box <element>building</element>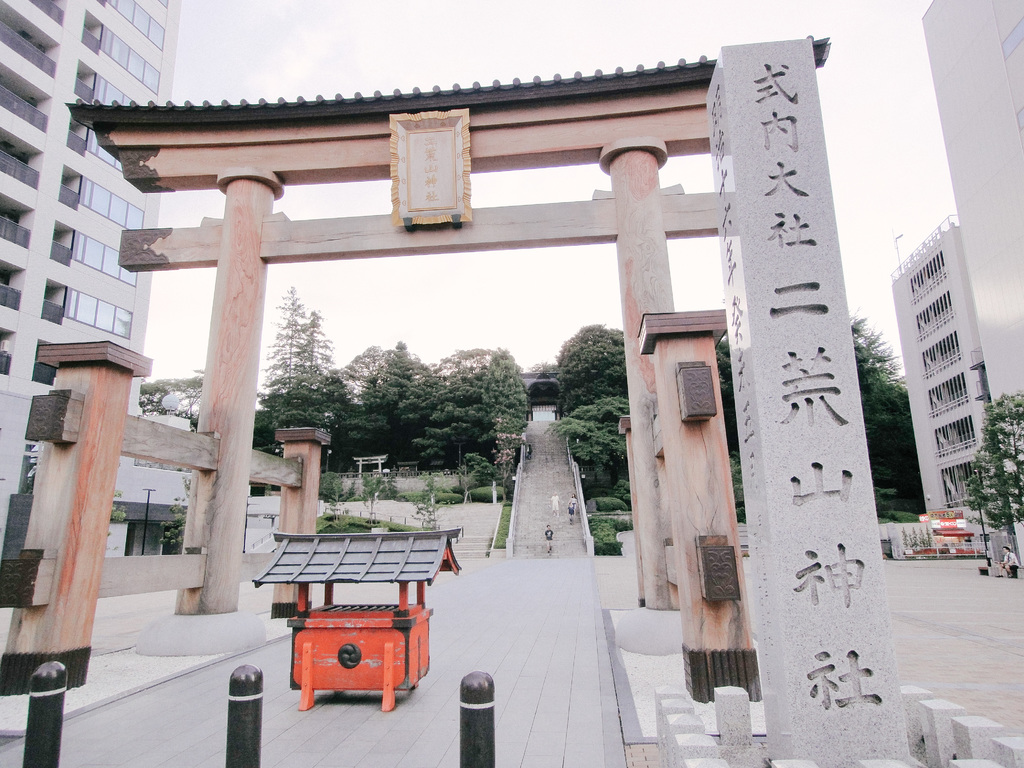
region(0, 0, 184, 553)
